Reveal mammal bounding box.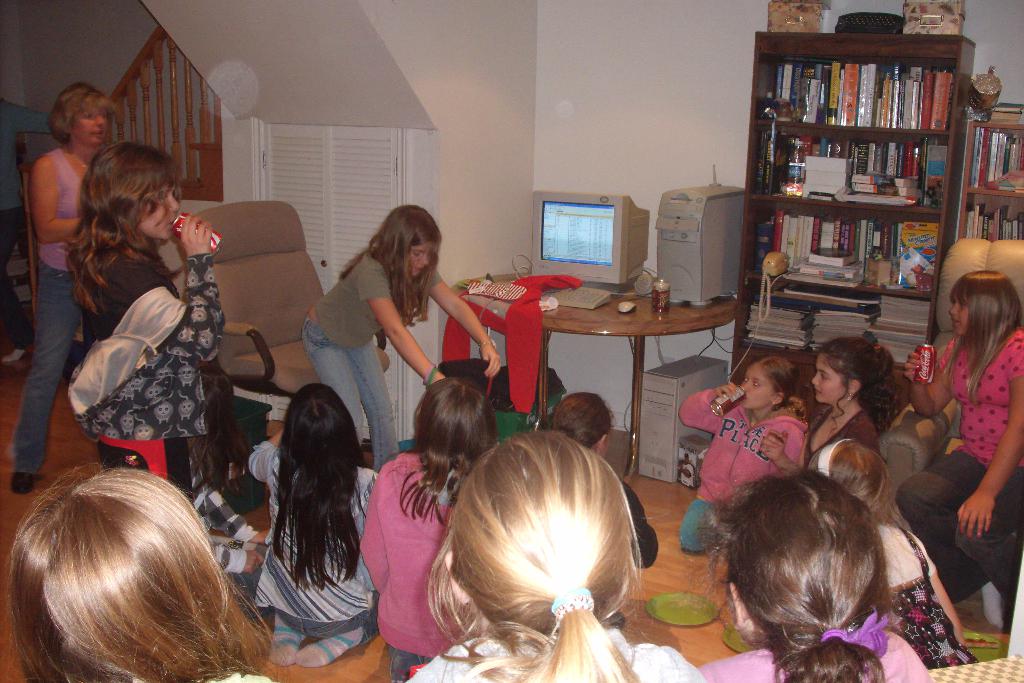
Revealed: 891,272,1023,628.
